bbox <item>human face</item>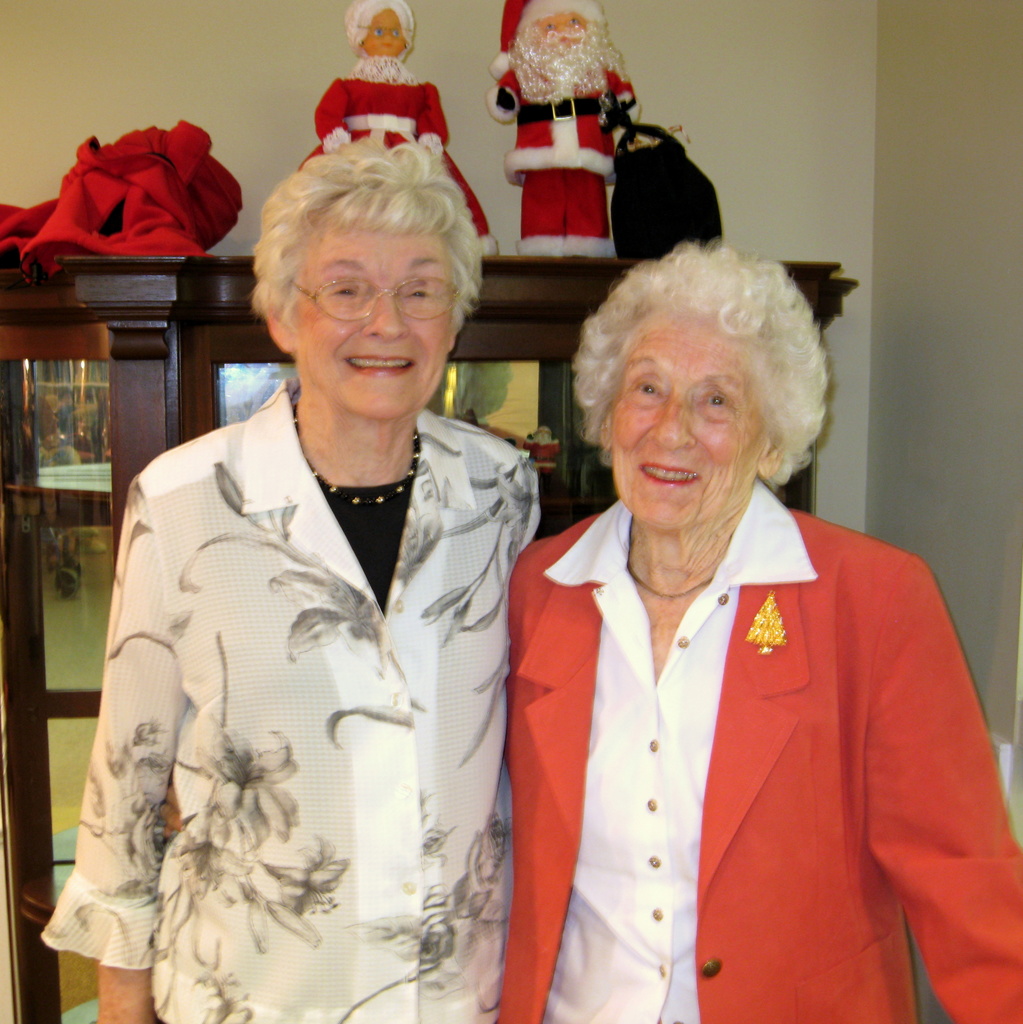
locate(284, 228, 462, 416)
